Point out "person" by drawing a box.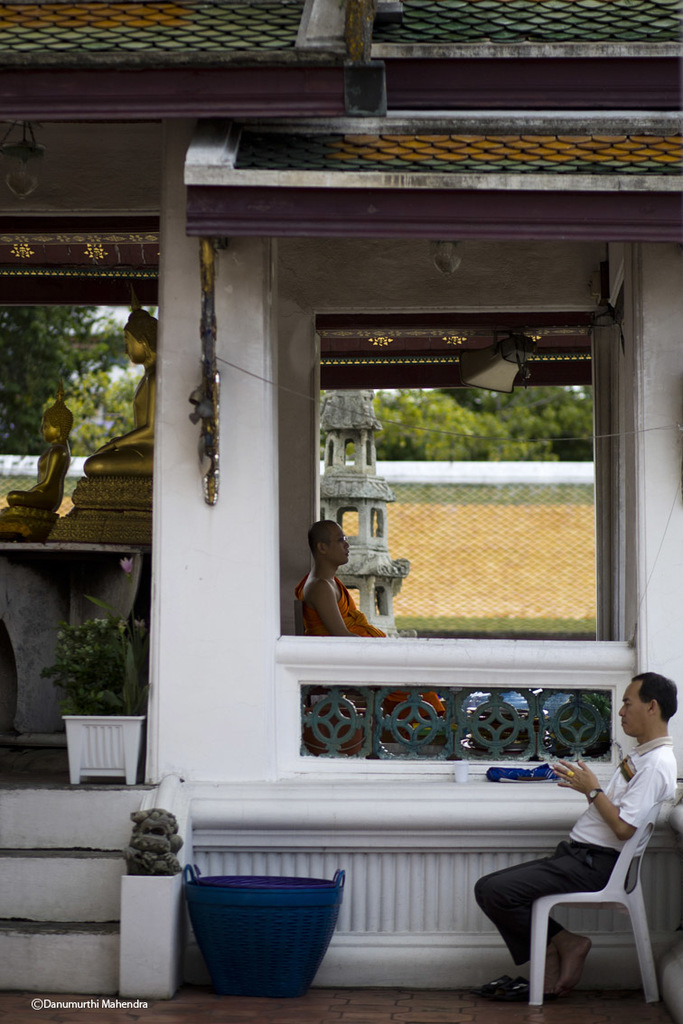
box(8, 399, 70, 508).
